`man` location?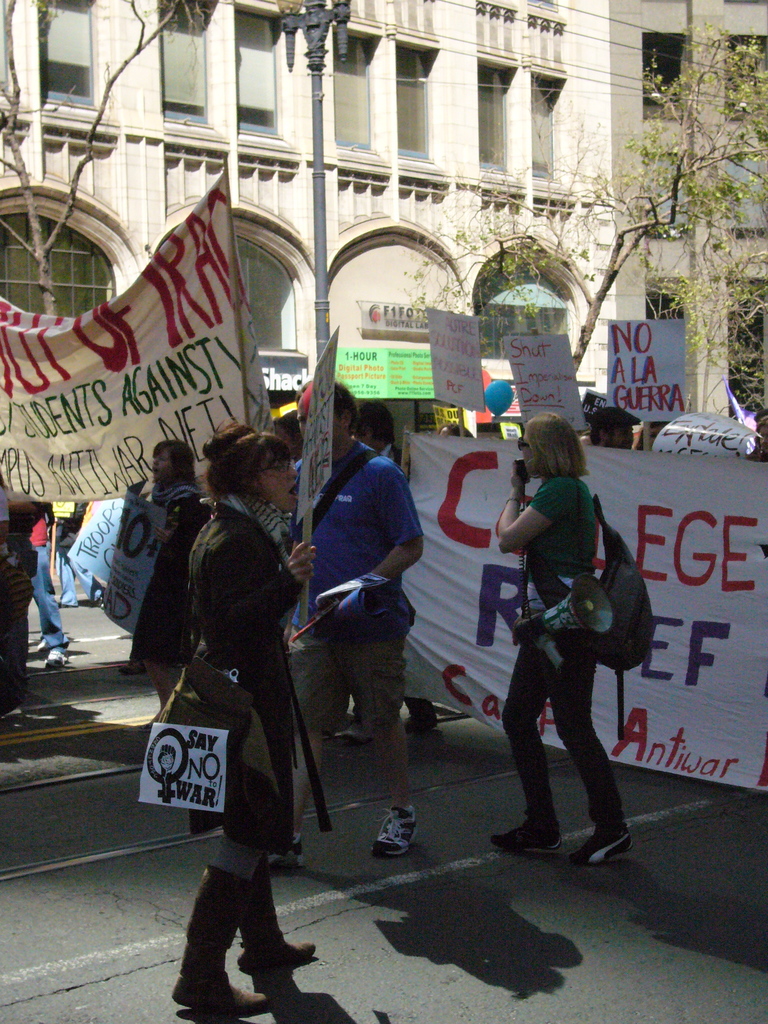
(277, 370, 432, 875)
